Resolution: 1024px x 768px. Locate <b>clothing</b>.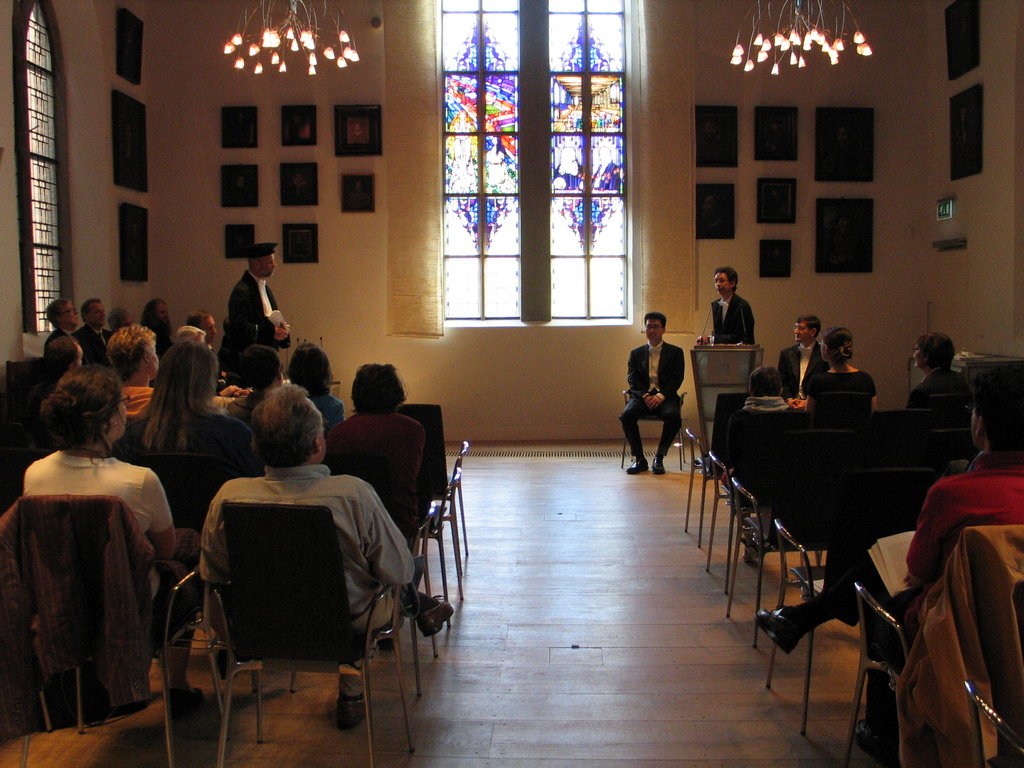
pyautogui.locateOnScreen(776, 338, 822, 397).
